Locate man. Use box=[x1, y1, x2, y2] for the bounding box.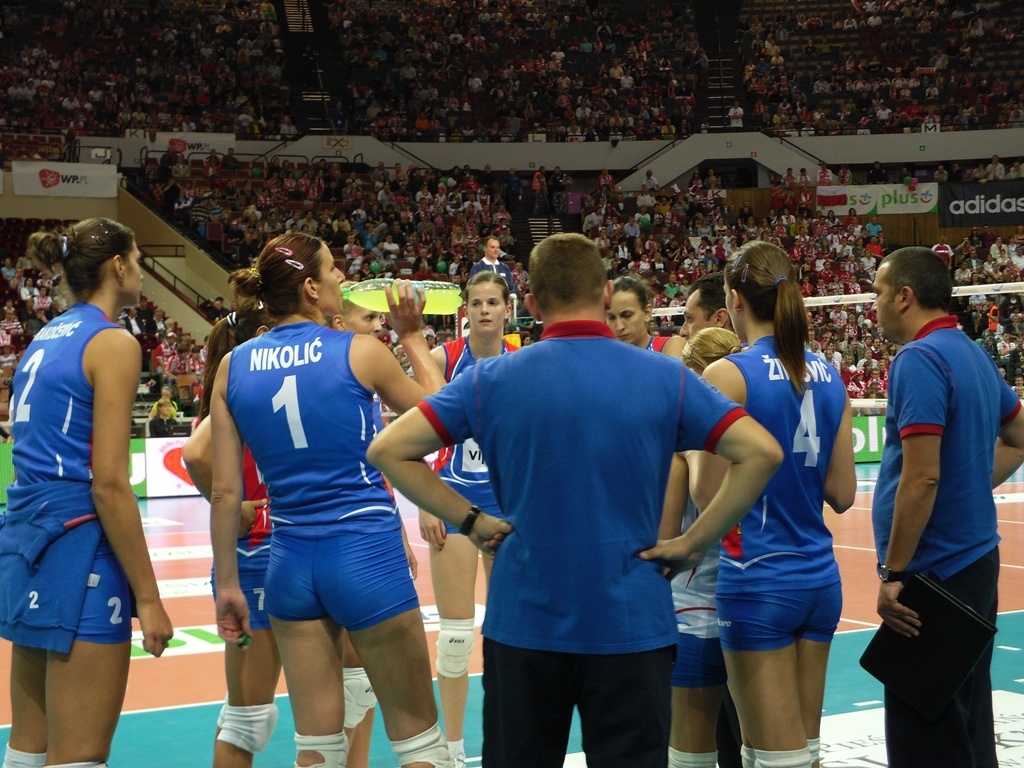
box=[670, 270, 738, 340].
